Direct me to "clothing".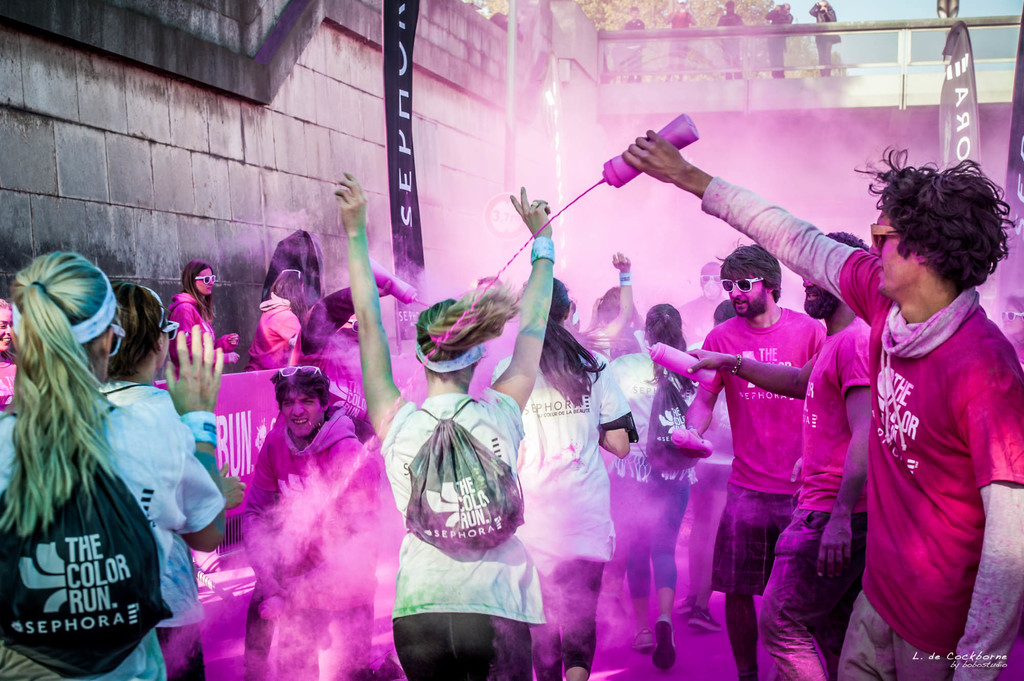
Direction: bbox=(0, 383, 225, 680).
